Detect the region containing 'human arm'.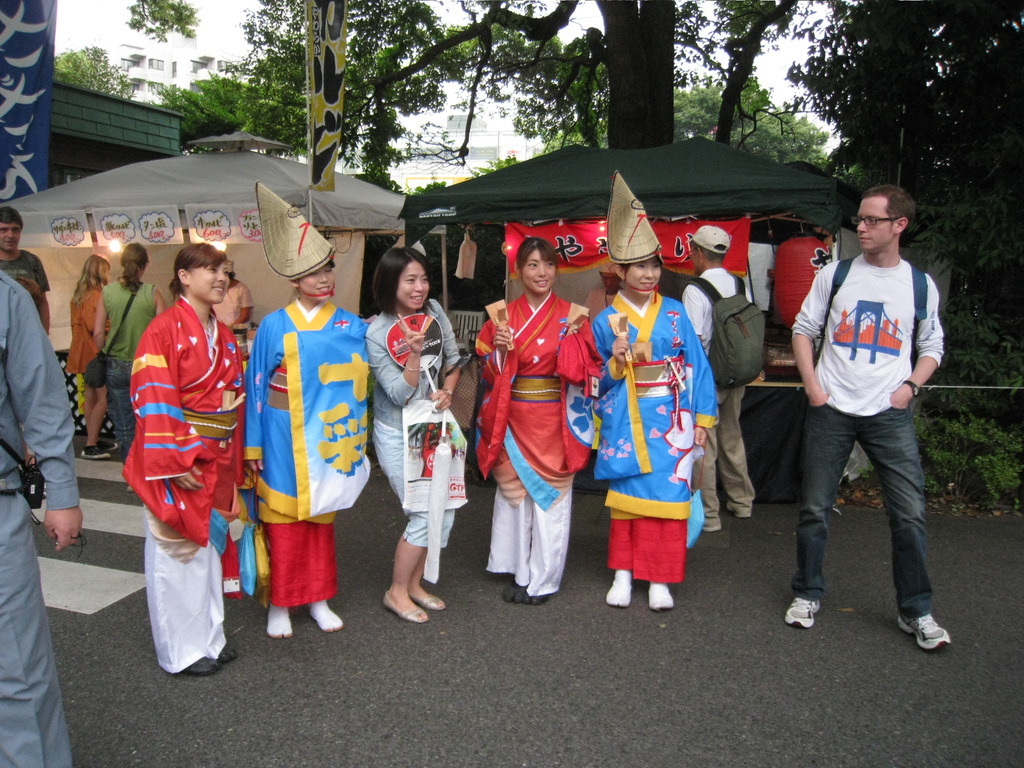
pyautogui.locateOnScreen(795, 262, 834, 406).
